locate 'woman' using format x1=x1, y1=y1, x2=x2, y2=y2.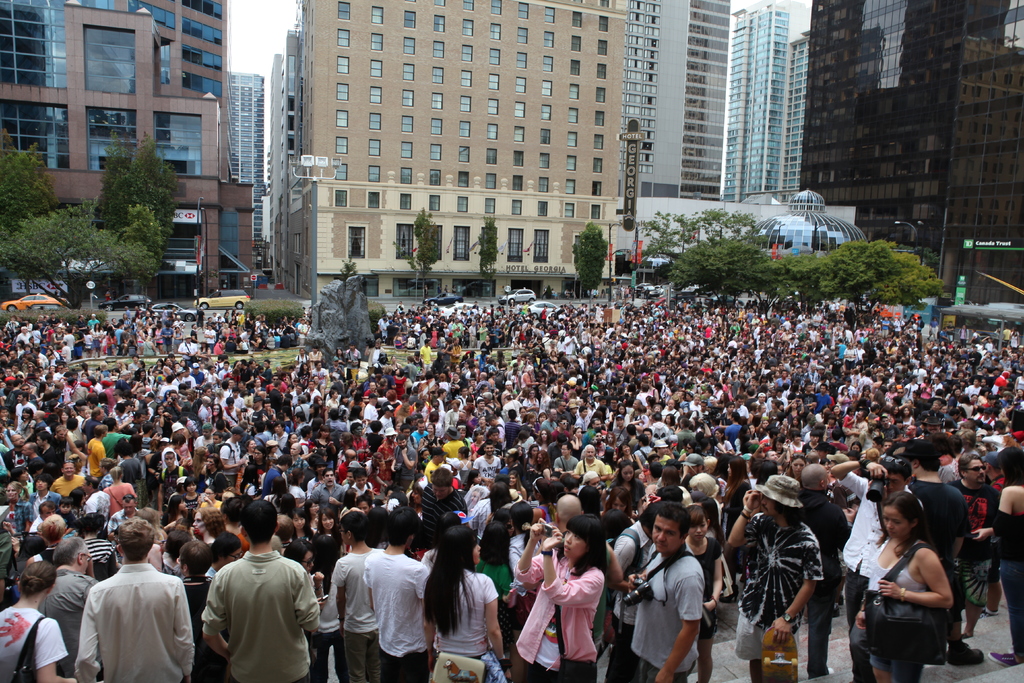
x1=0, y1=559, x2=82, y2=682.
